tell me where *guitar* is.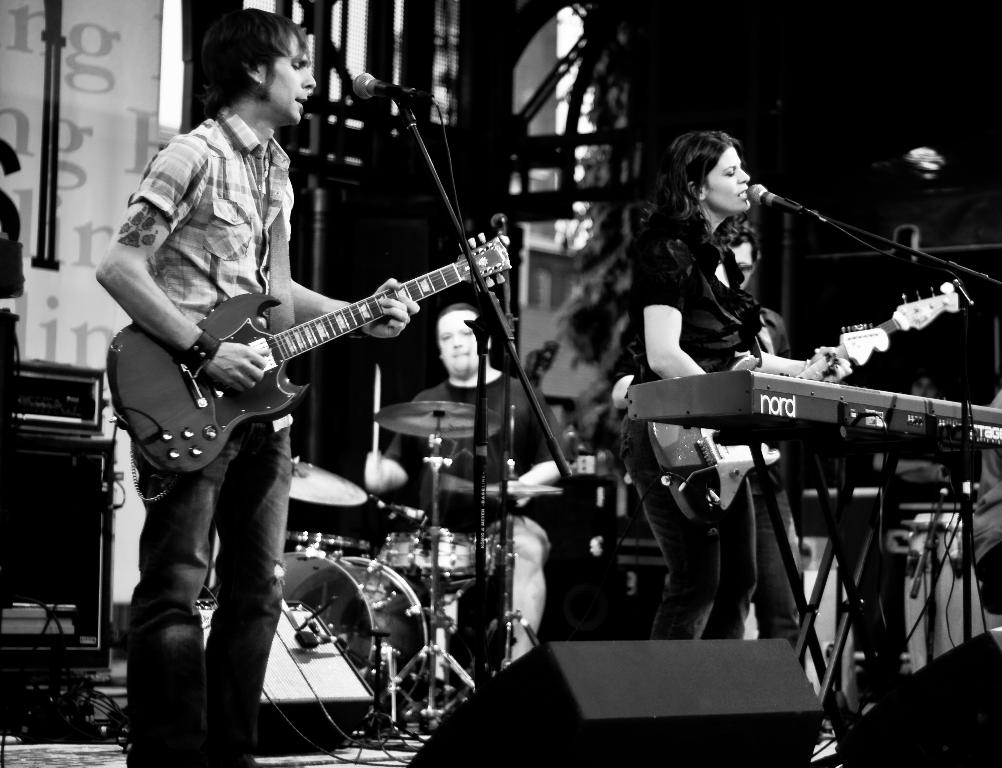
*guitar* is at (101, 230, 514, 475).
